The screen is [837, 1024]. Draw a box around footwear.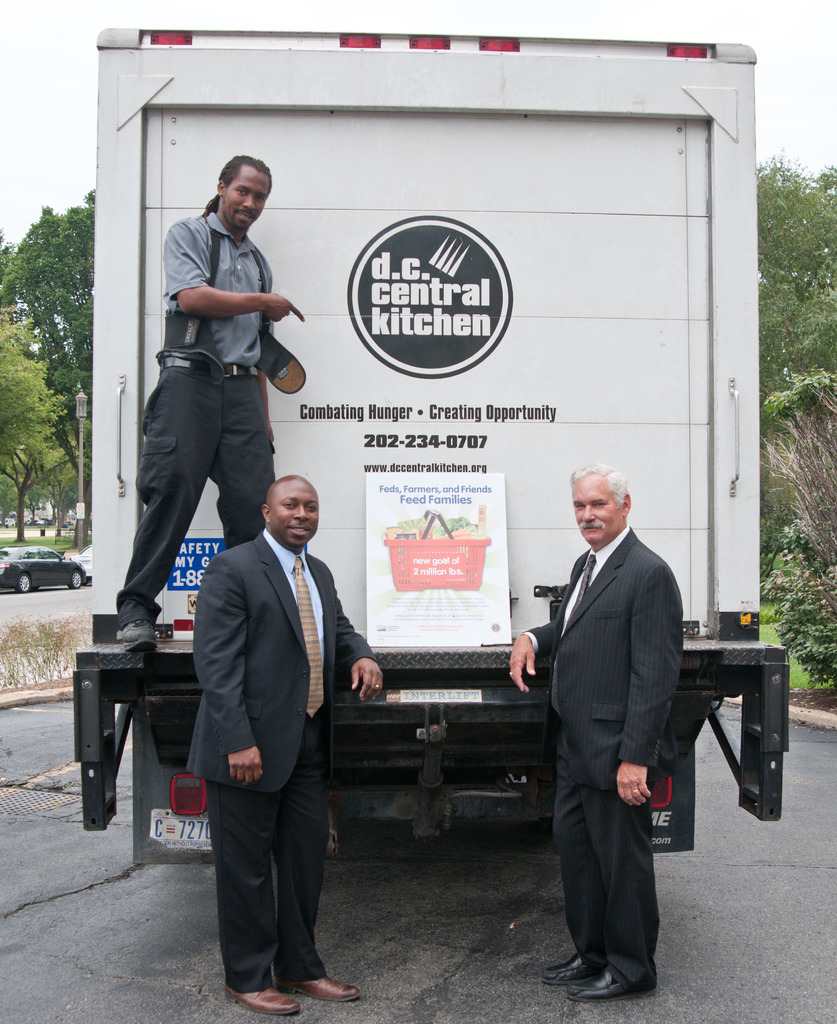
left=123, top=620, right=156, bottom=652.
